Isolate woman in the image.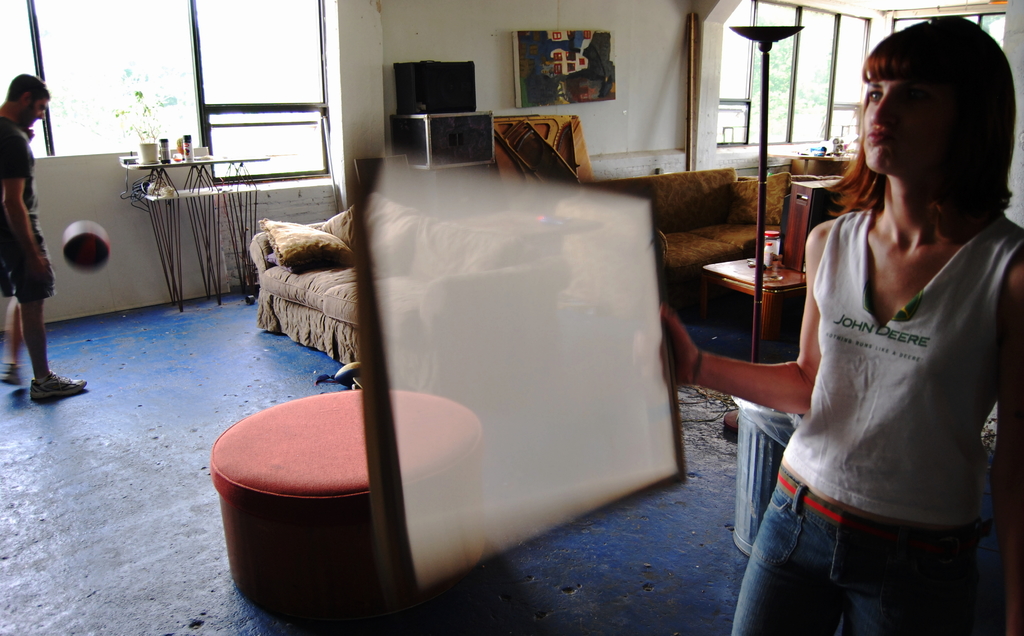
Isolated region: box(653, 8, 1023, 635).
